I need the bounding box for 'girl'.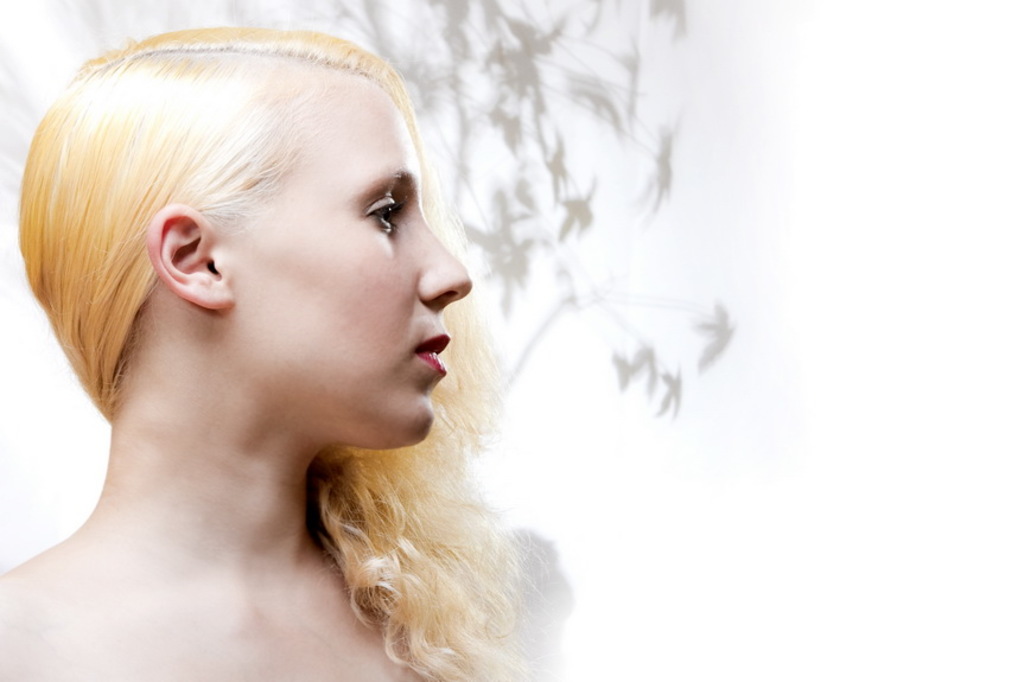
Here it is: [left=0, top=30, right=575, bottom=681].
